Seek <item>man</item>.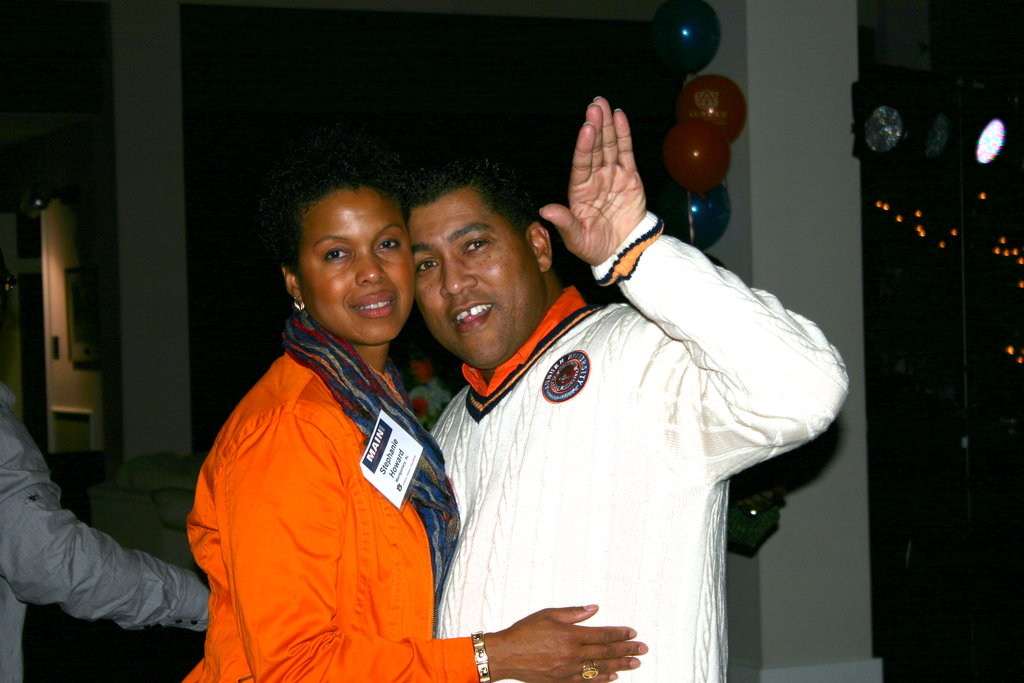
bbox(399, 85, 822, 680).
